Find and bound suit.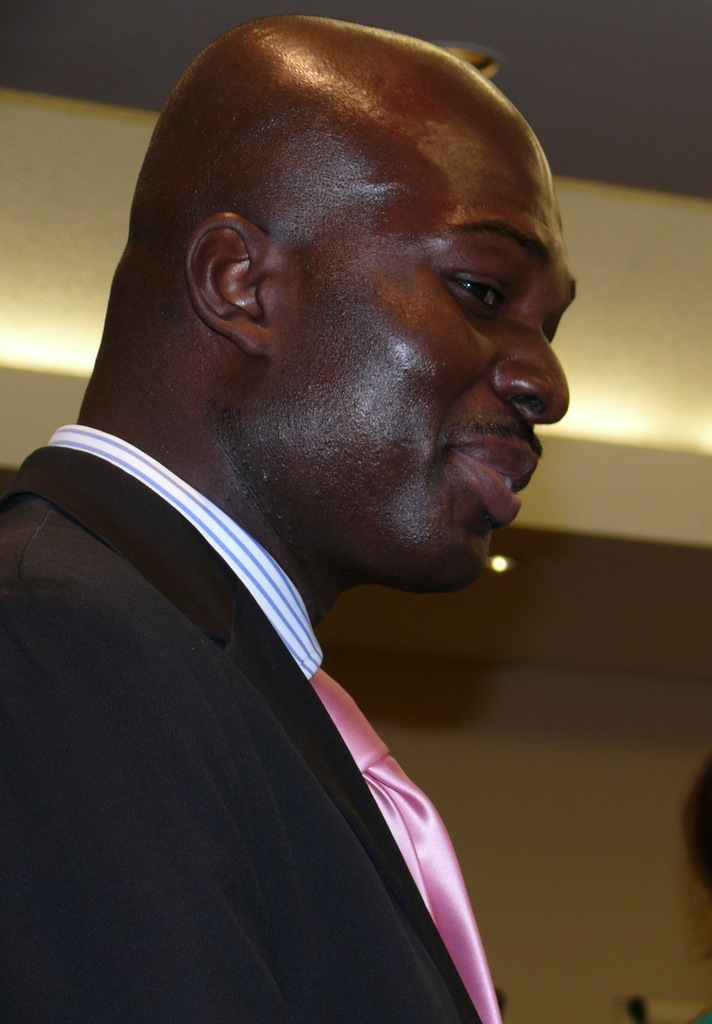
Bound: 9 270 581 1023.
